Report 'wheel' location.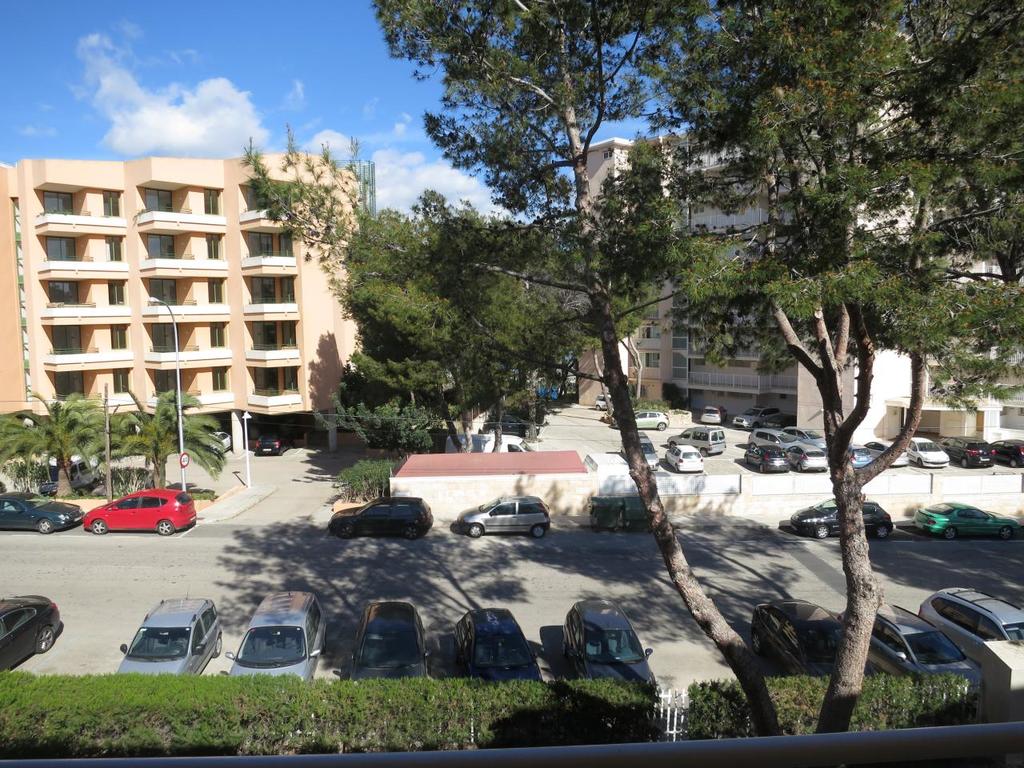
Report: select_region(944, 526, 957, 538).
